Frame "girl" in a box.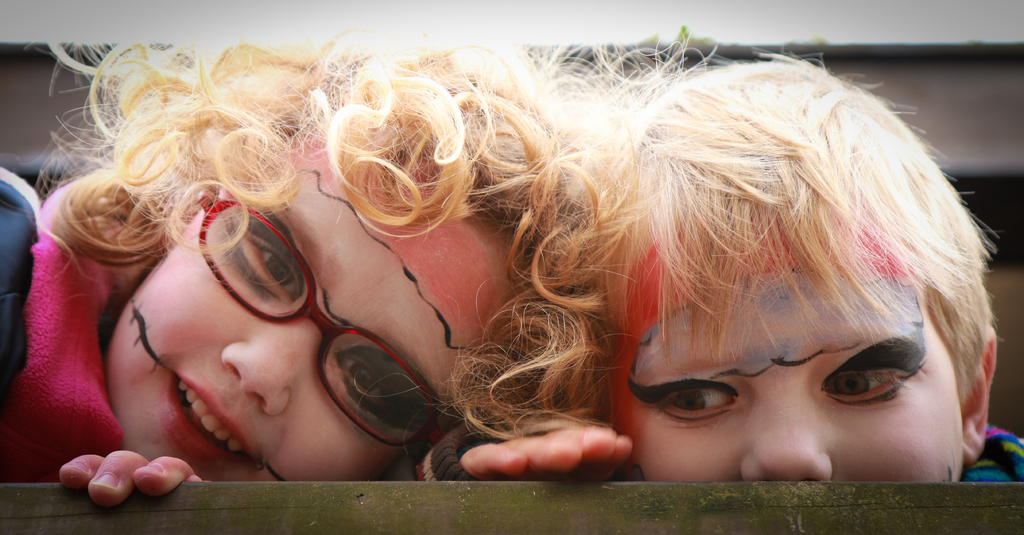
0 24 601 509.
